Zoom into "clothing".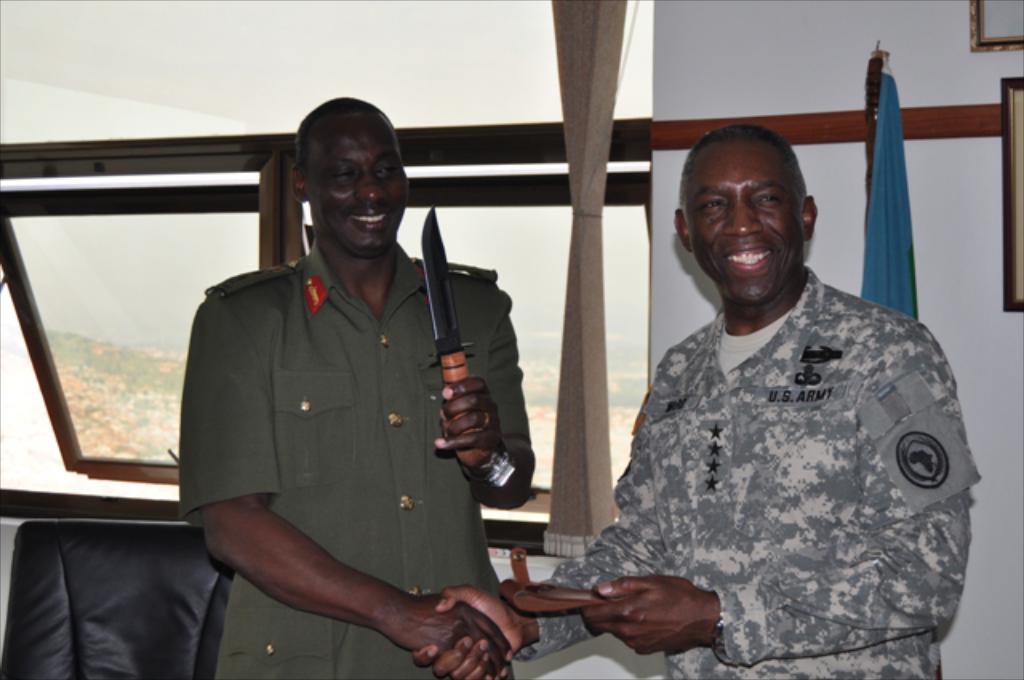
Zoom target: (541,216,978,670).
